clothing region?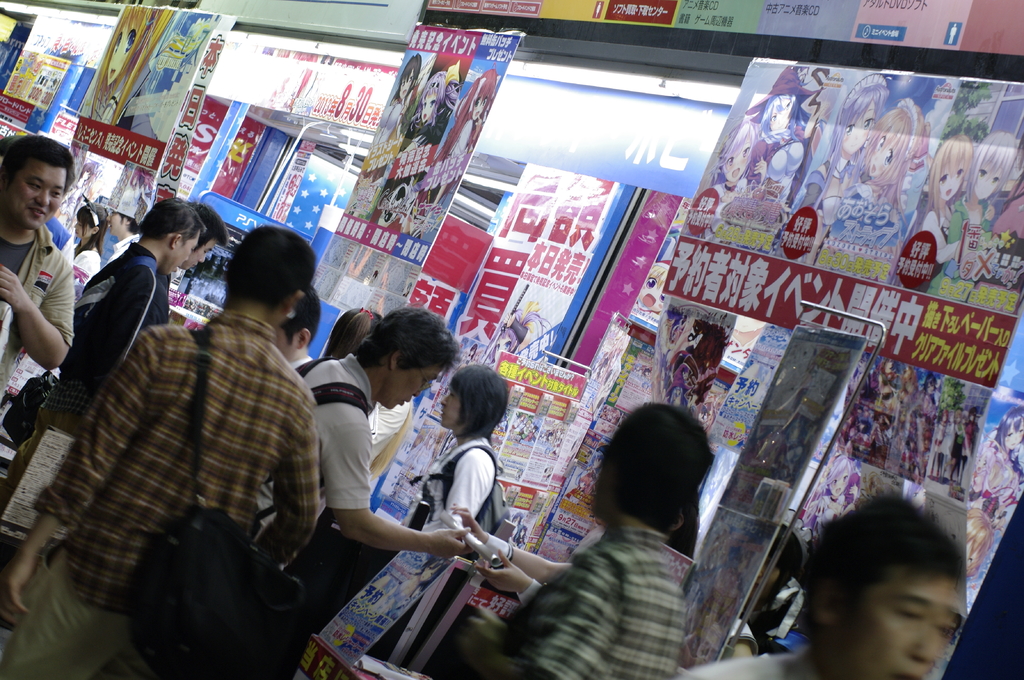
(465, 356, 471, 363)
